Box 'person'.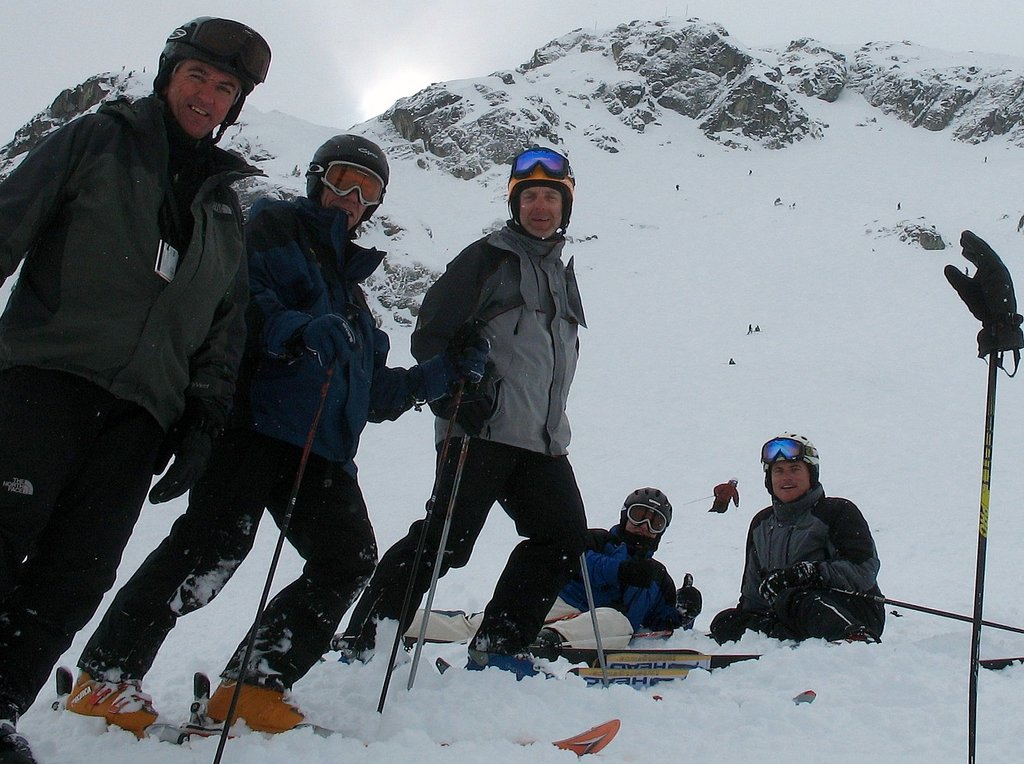
pyautogui.locateOnScreen(342, 145, 604, 665).
